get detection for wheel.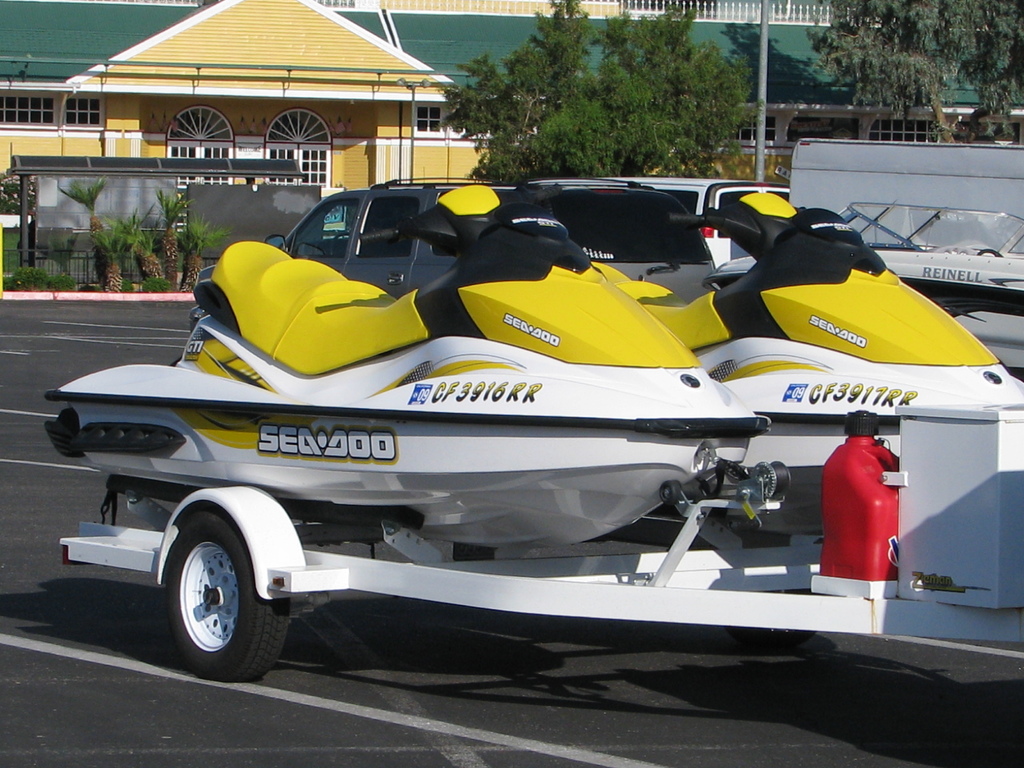
Detection: rect(328, 231, 351, 255).
